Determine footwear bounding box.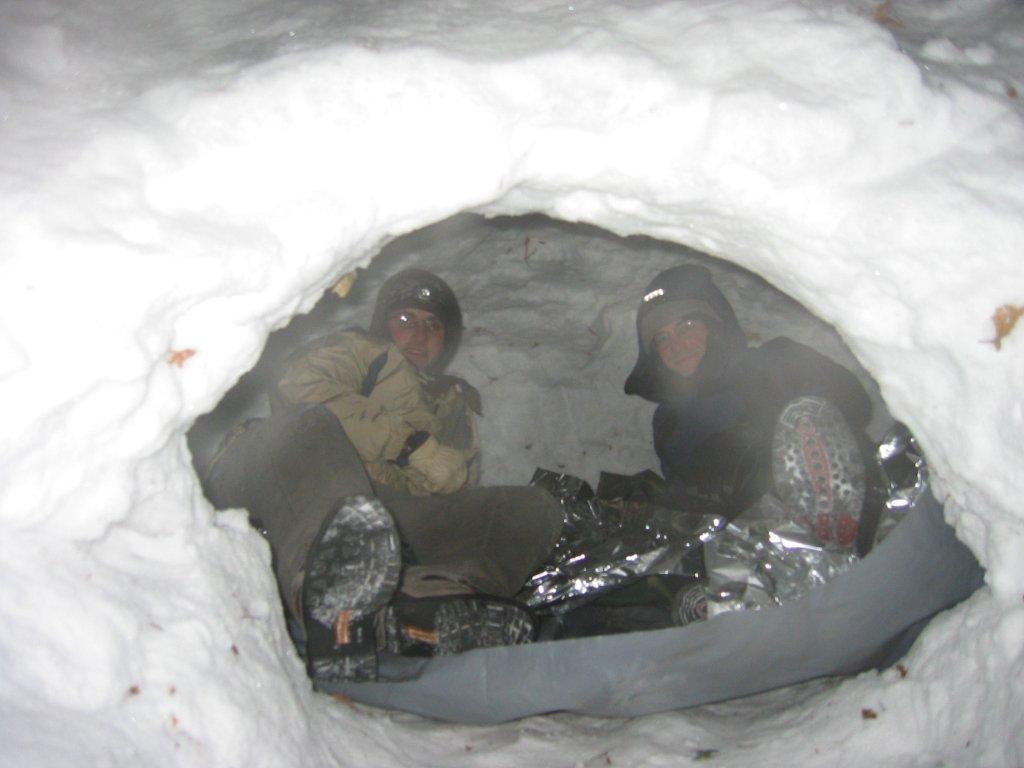
Determined: left=772, top=396, right=870, bottom=582.
